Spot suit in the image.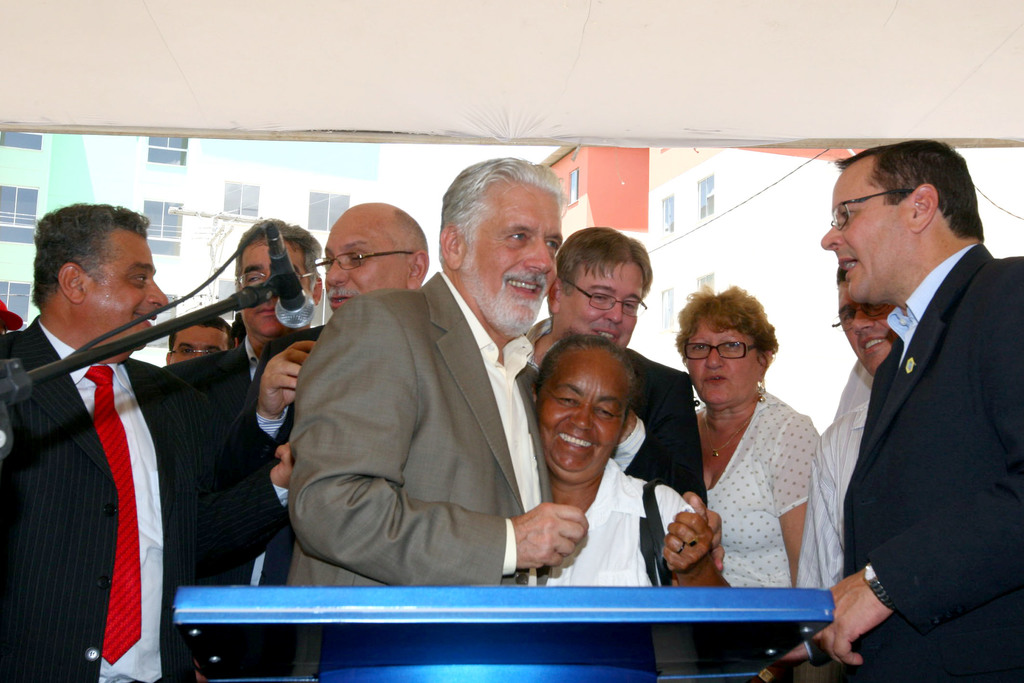
suit found at <region>230, 327, 324, 588</region>.
